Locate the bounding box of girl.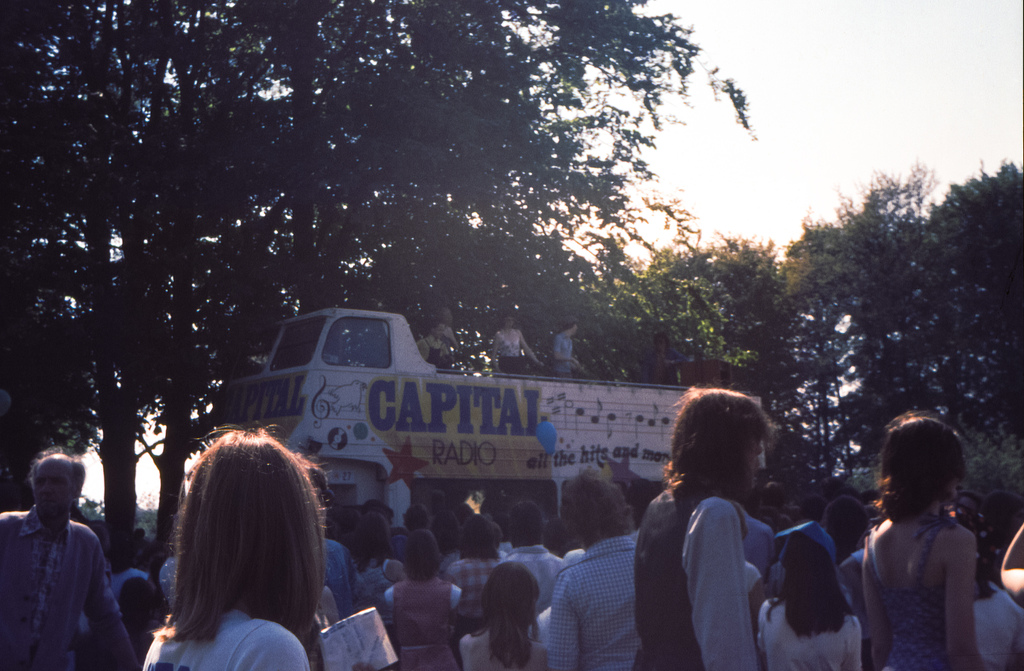
Bounding box: select_region(452, 558, 536, 670).
